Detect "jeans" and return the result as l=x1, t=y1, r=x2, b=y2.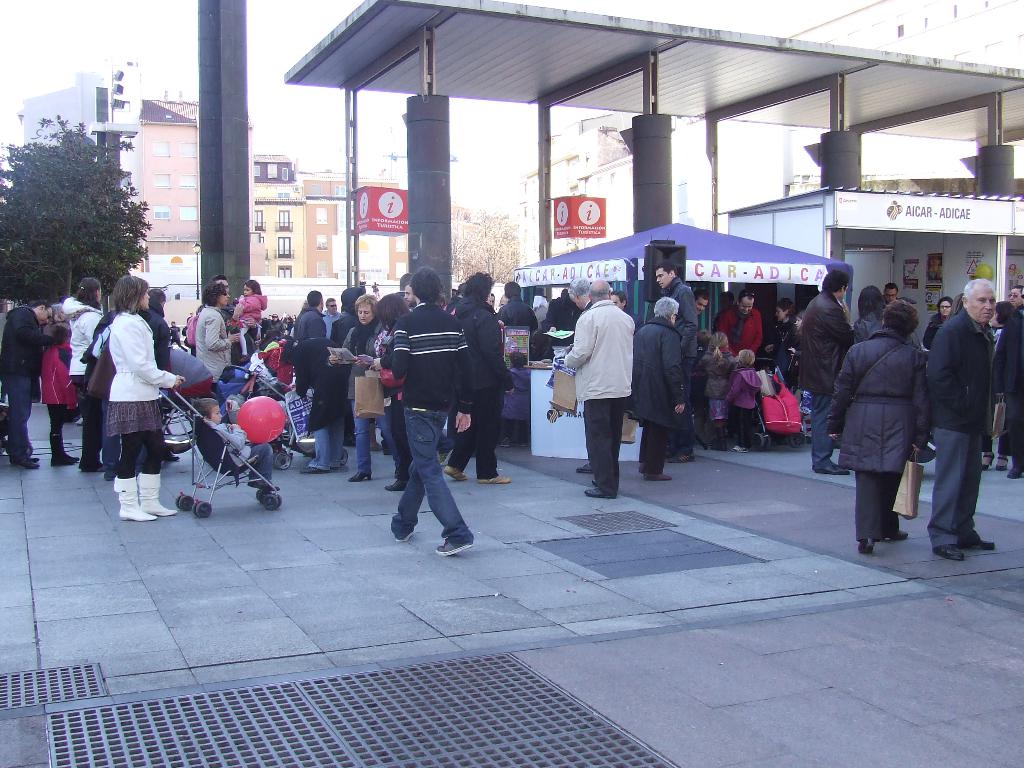
l=6, t=371, r=38, b=454.
